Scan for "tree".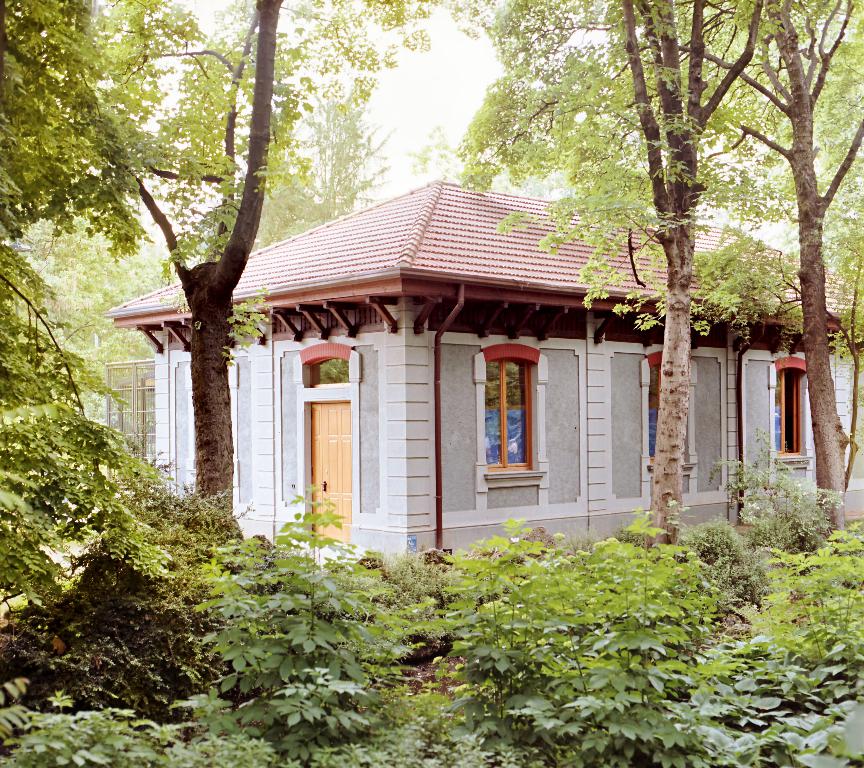
Scan result: x1=464, y1=3, x2=863, y2=536.
